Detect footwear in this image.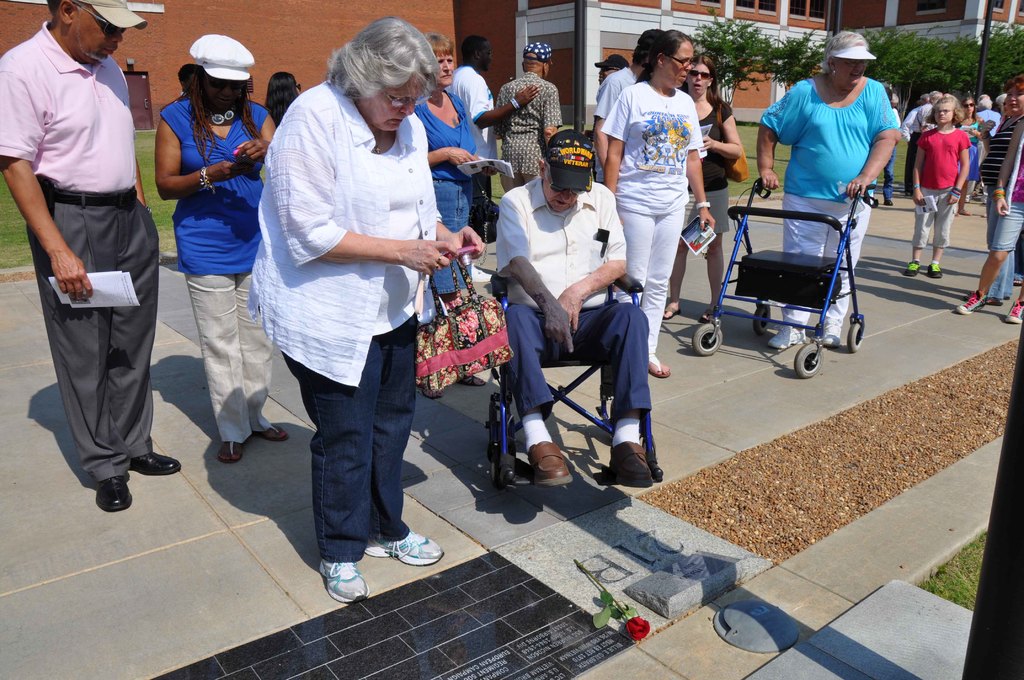
Detection: bbox=(954, 293, 988, 320).
